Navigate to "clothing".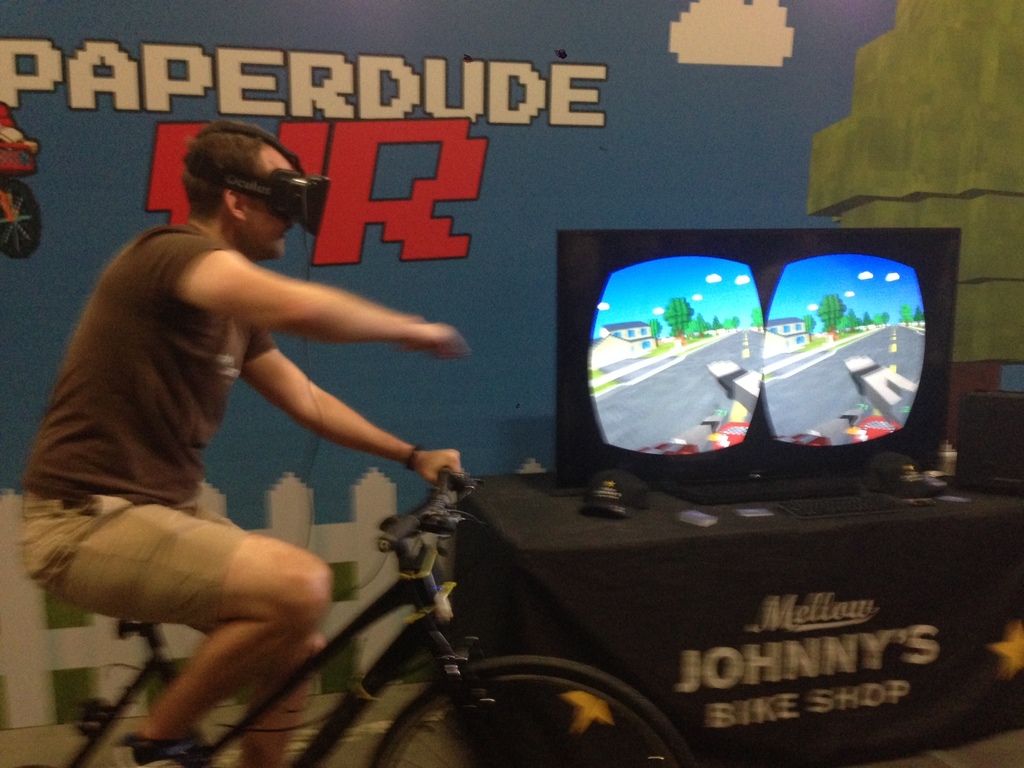
Navigation target: box=[31, 156, 322, 673].
